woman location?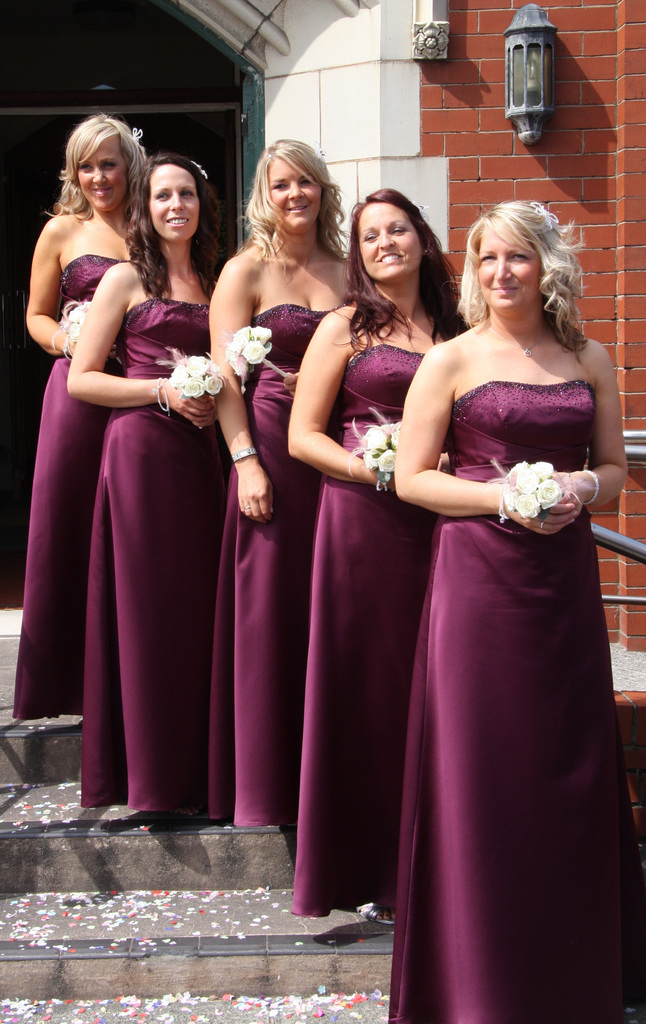
x1=378, y1=198, x2=645, y2=1023
